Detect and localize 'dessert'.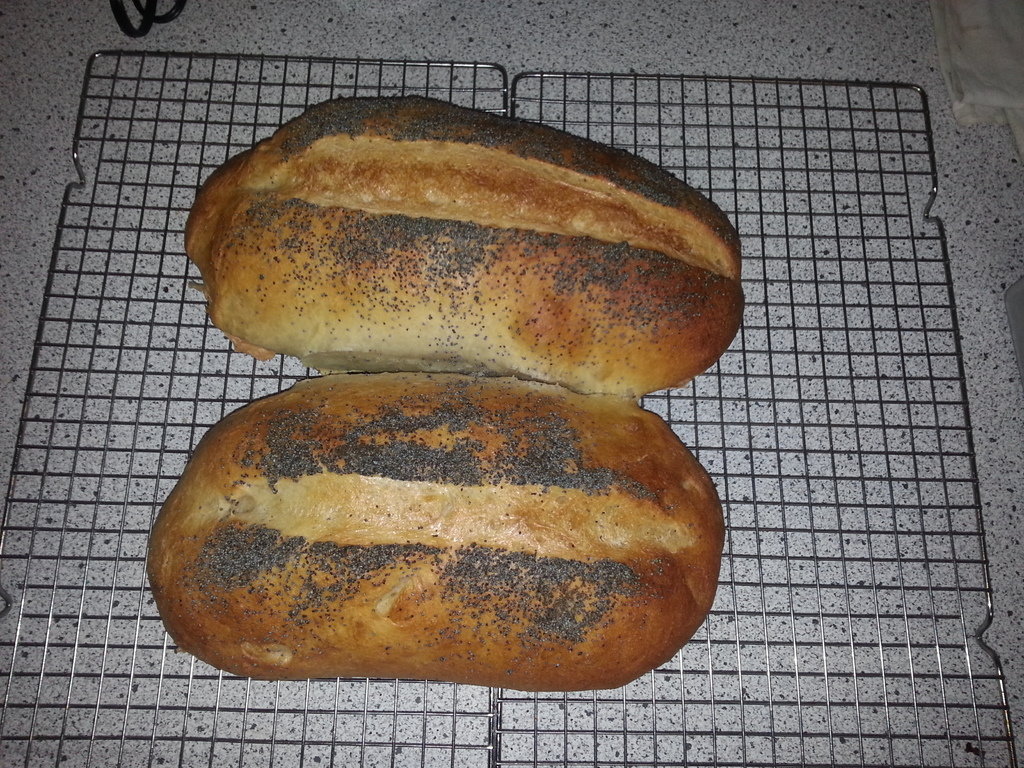
Localized at region(136, 390, 705, 703).
